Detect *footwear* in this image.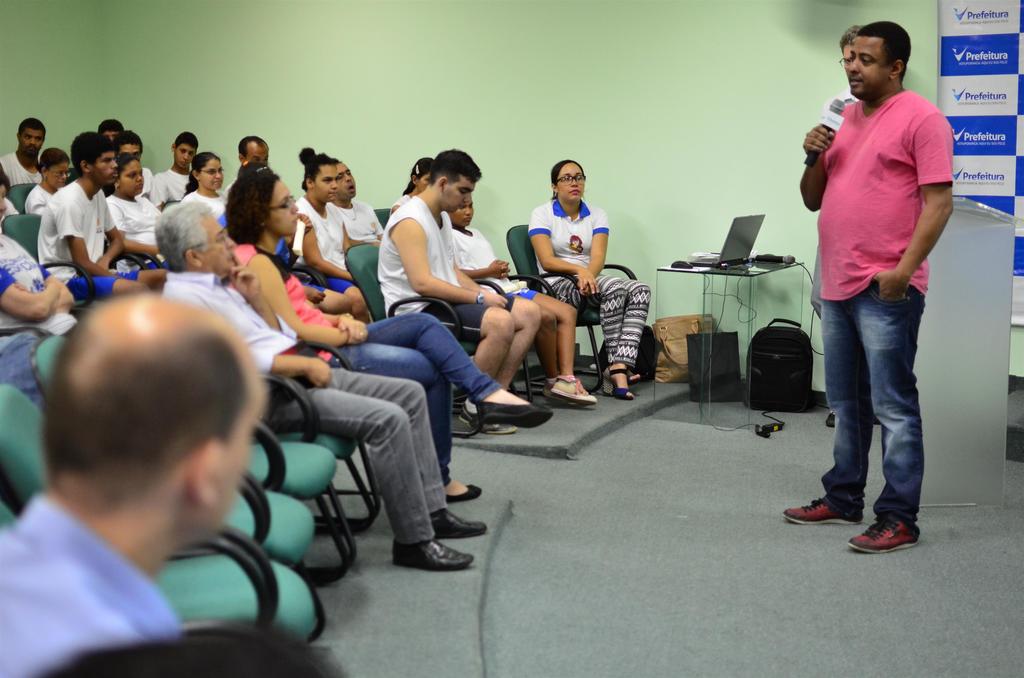
Detection: 607, 366, 632, 398.
